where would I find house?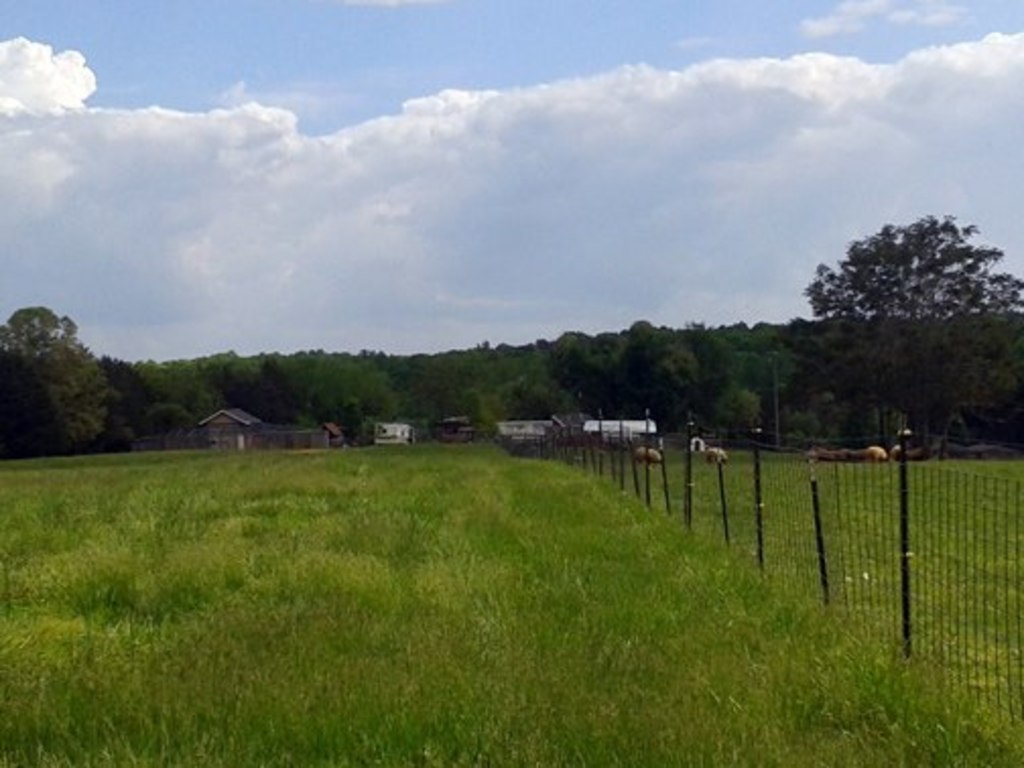
At locate(189, 400, 321, 443).
